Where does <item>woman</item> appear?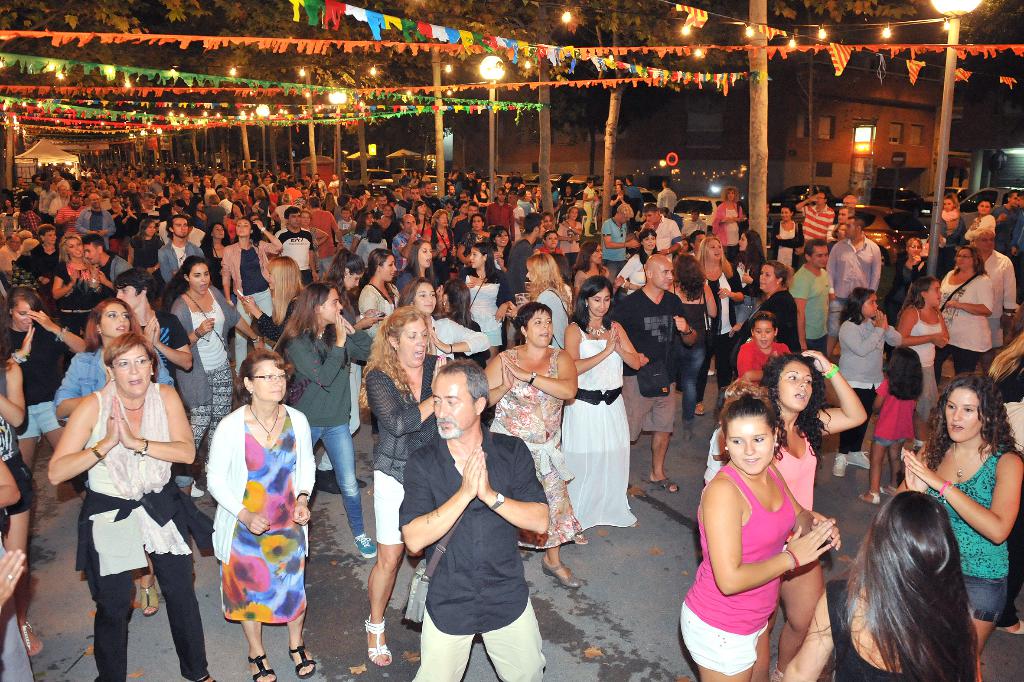
Appears at (356,303,447,668).
